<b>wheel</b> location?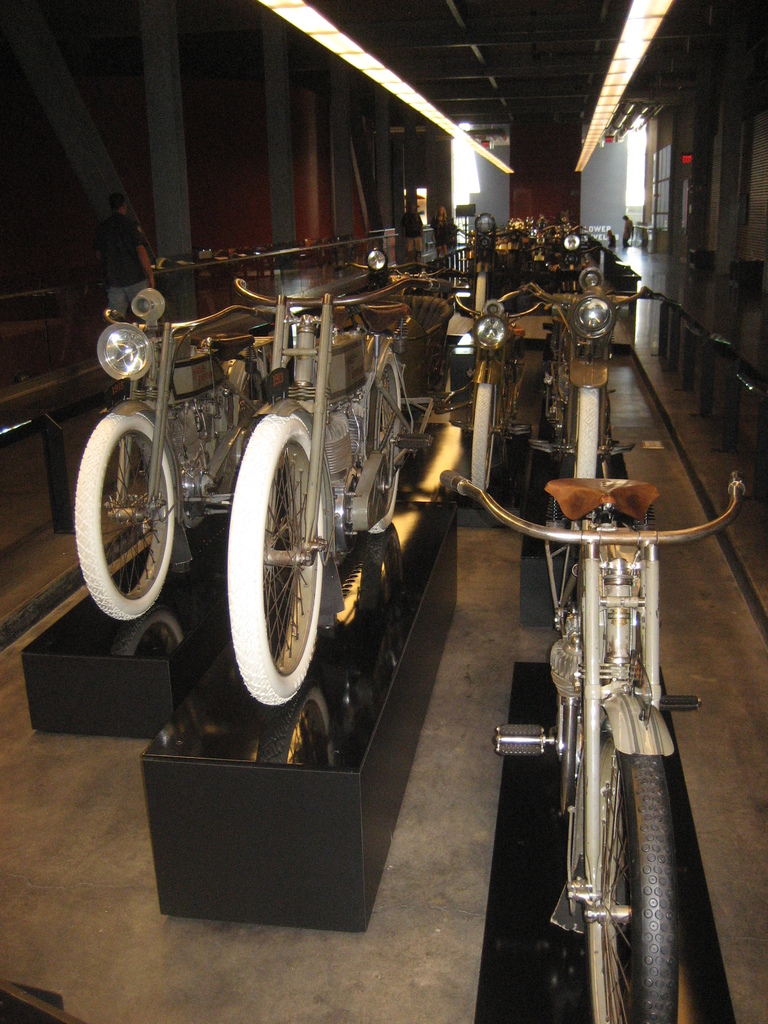
detection(584, 727, 679, 1023)
